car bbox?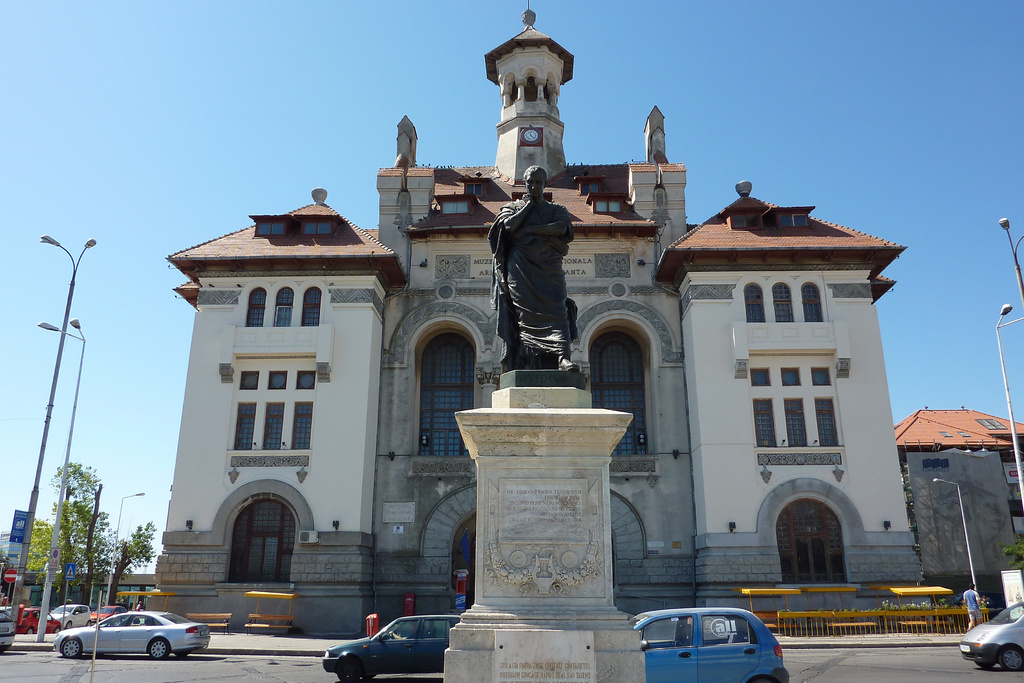
x1=630, y1=604, x2=788, y2=682
